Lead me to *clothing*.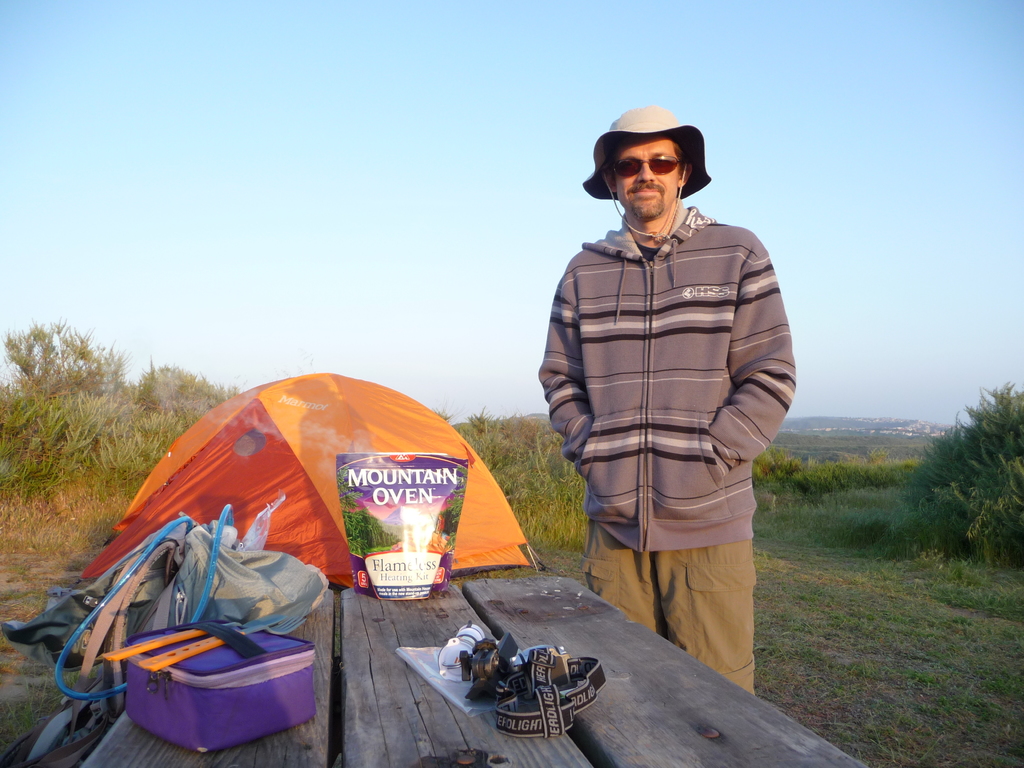
Lead to 535 198 798 694.
